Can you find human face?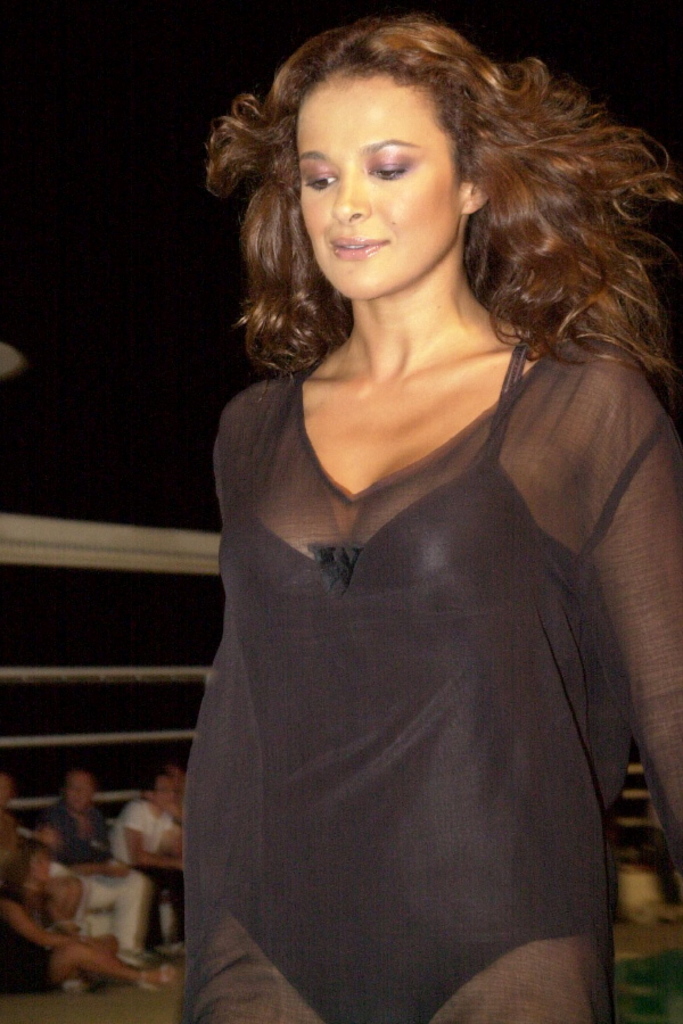
Yes, bounding box: detection(162, 786, 176, 795).
